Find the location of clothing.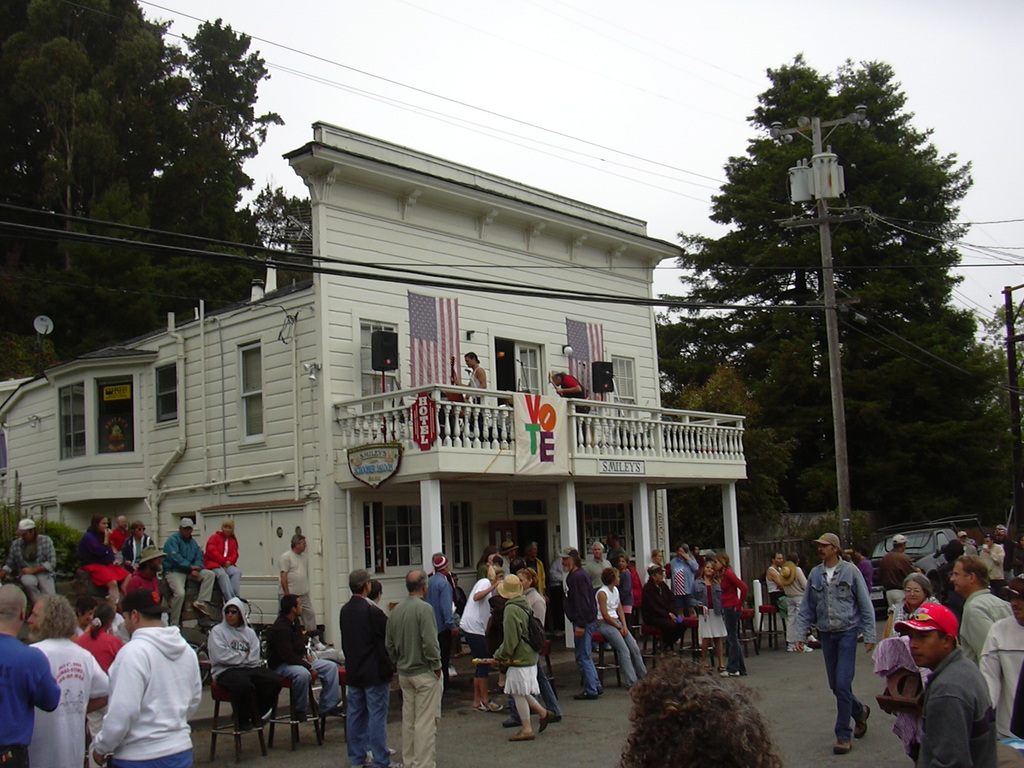
Location: [872,552,920,614].
